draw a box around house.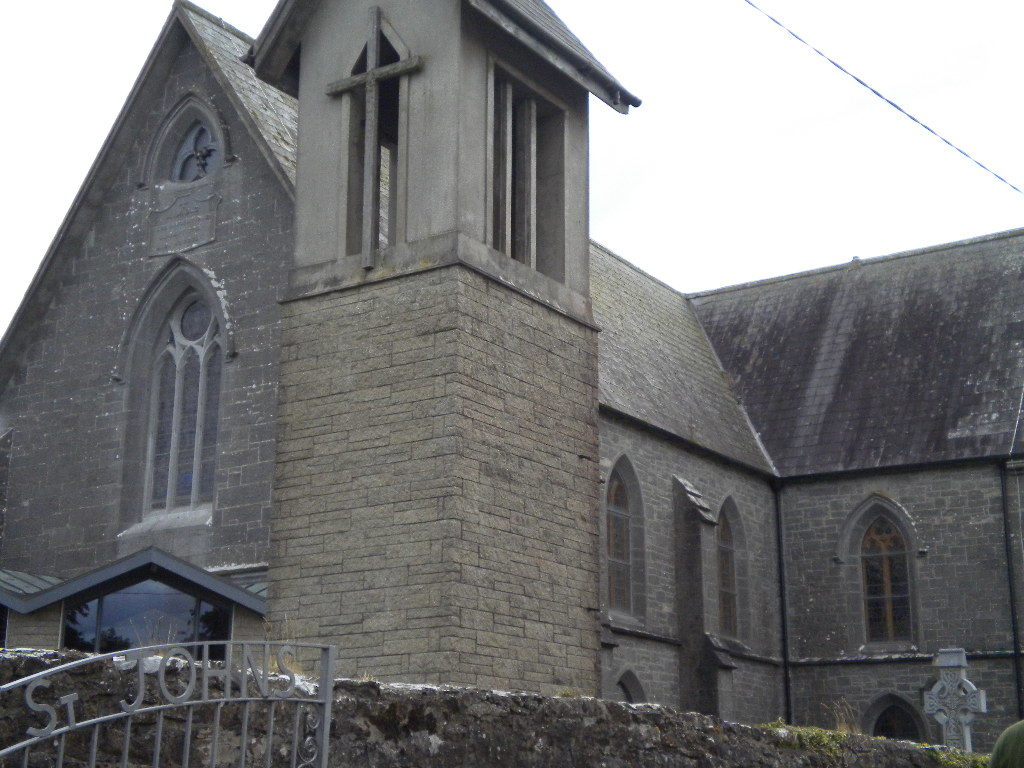
(left=0, top=0, right=1023, bottom=755).
